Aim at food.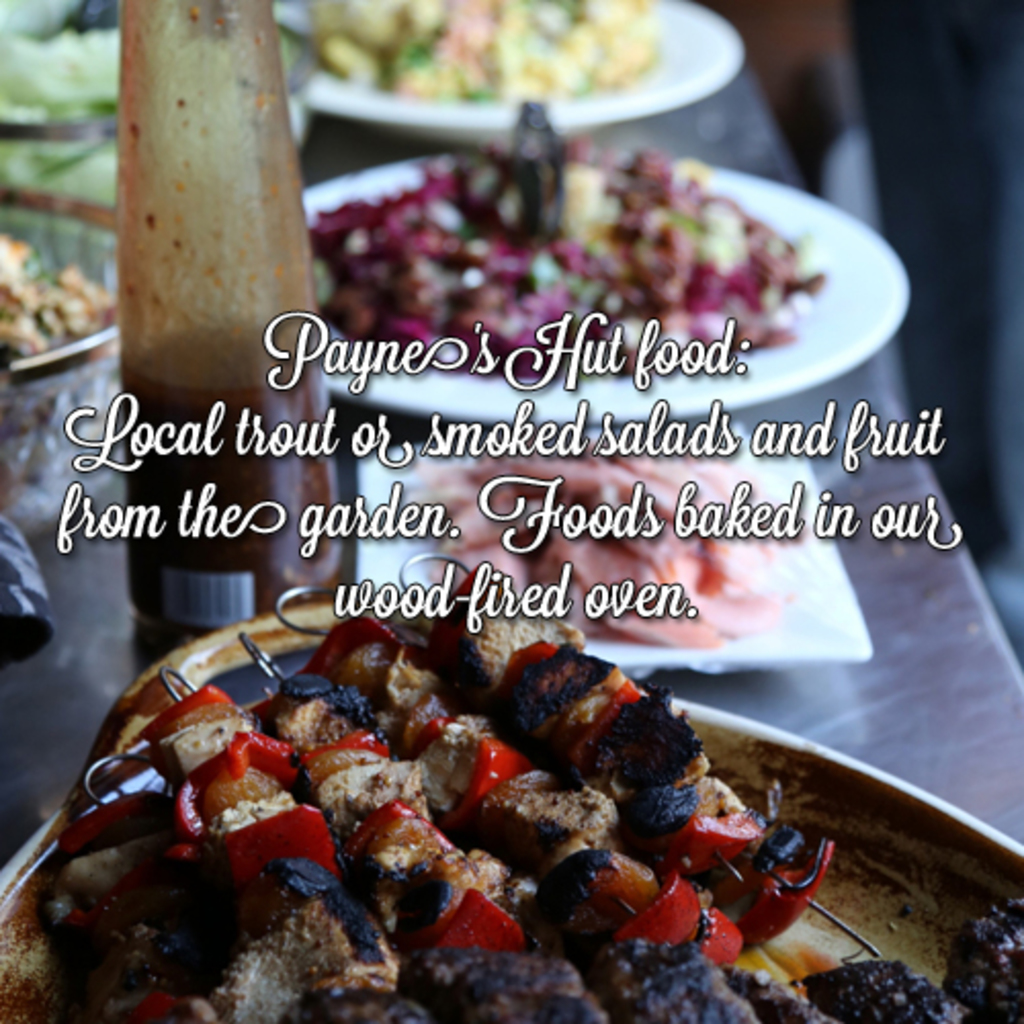
Aimed at region(0, 23, 123, 207).
